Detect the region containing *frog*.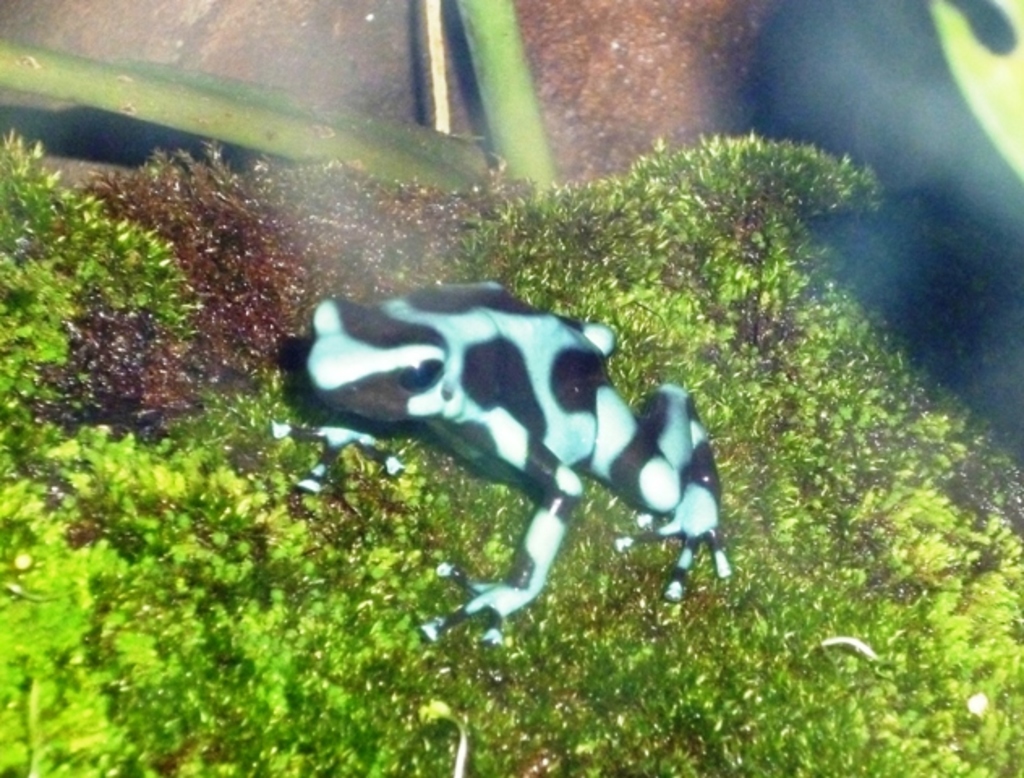
bbox=[297, 277, 745, 652].
